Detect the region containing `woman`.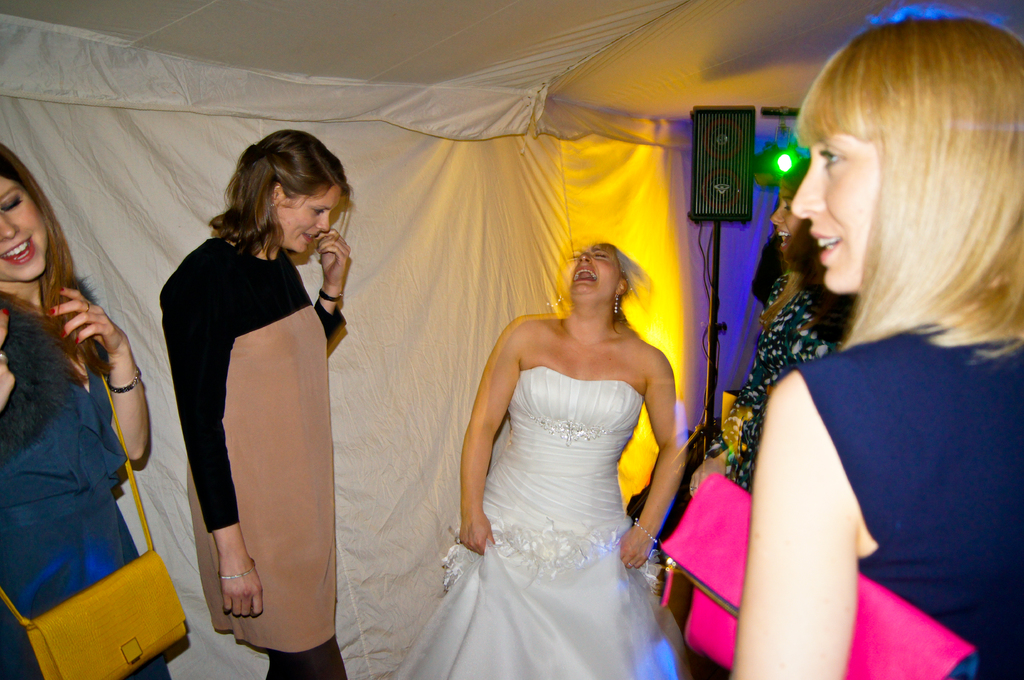
[680, 164, 854, 513].
